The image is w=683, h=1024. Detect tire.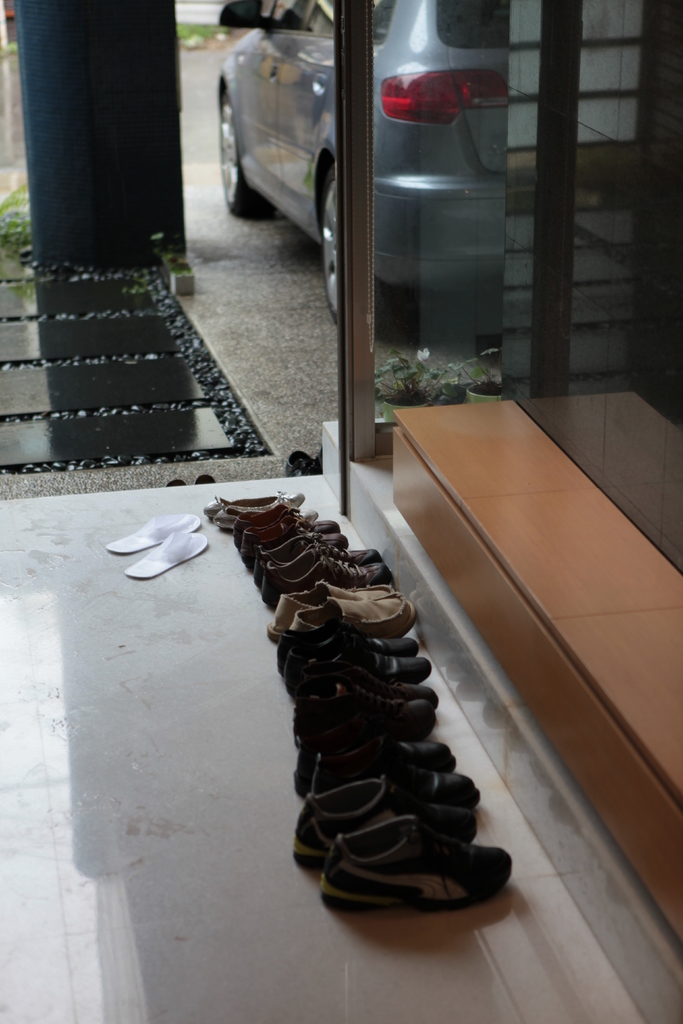
Detection: detection(317, 164, 337, 319).
